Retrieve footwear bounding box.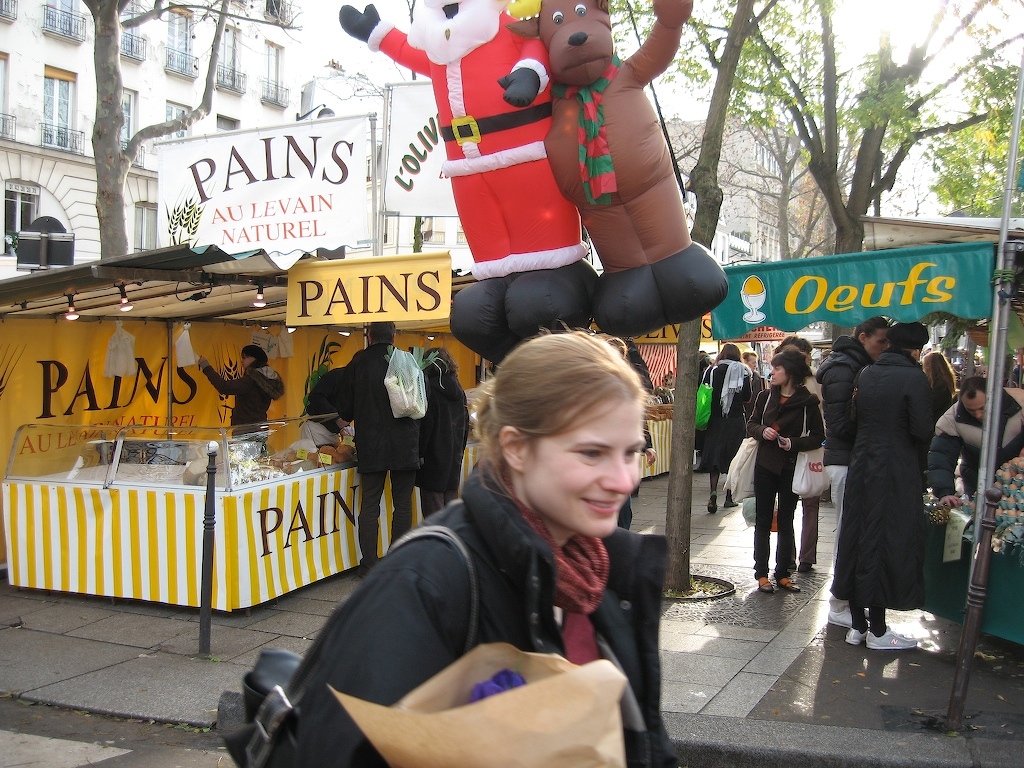
Bounding box: 756,577,775,597.
